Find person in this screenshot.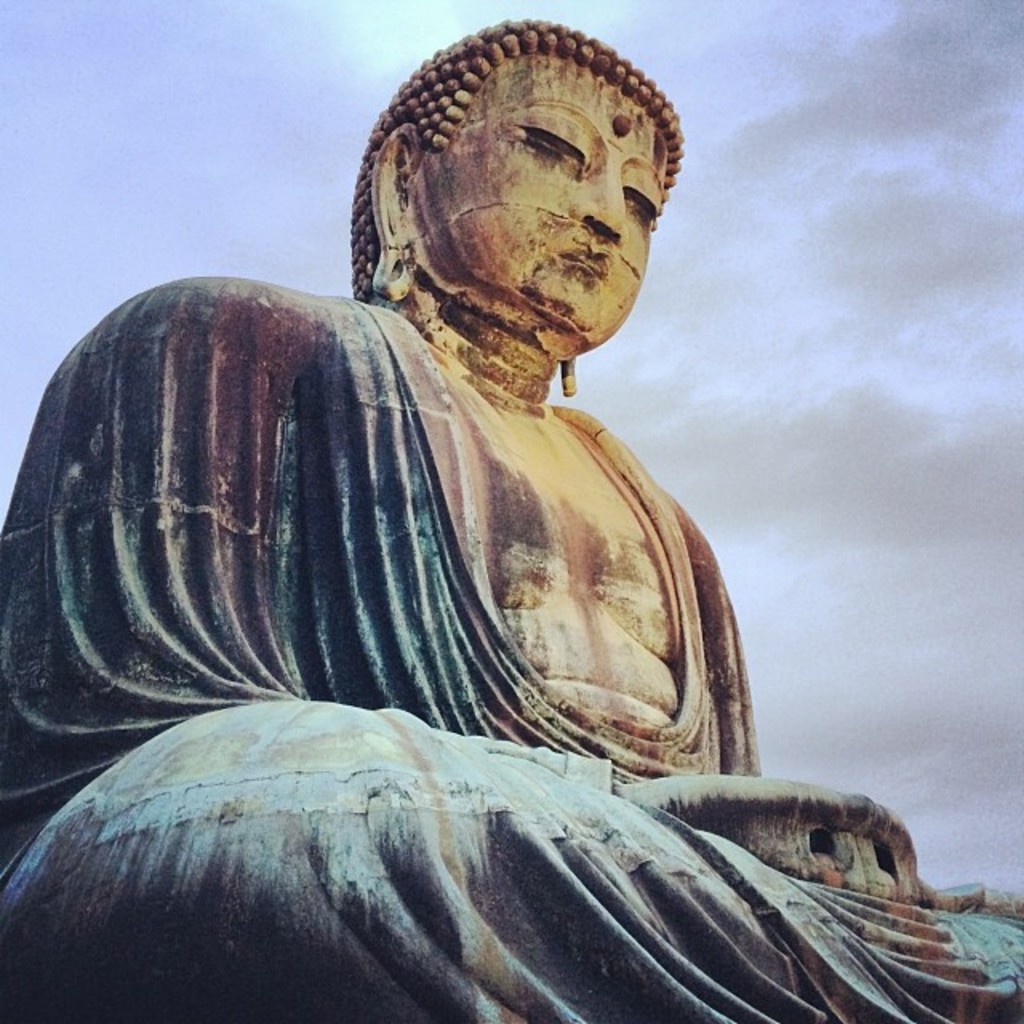
The bounding box for person is <box>0,18,1022,1022</box>.
